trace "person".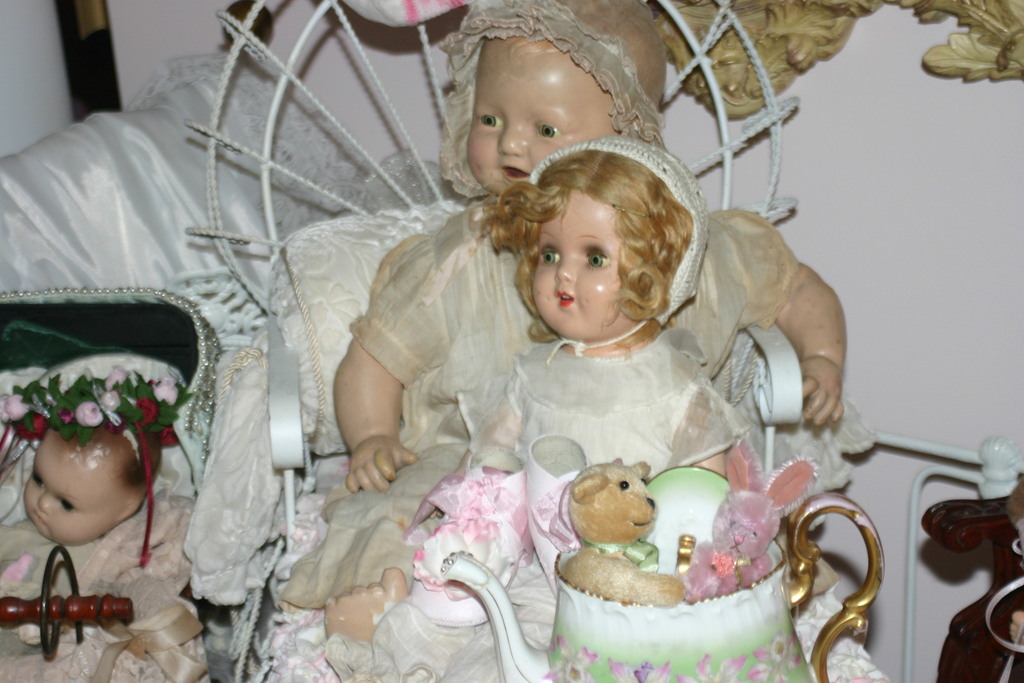
Traced to crop(280, 0, 855, 682).
